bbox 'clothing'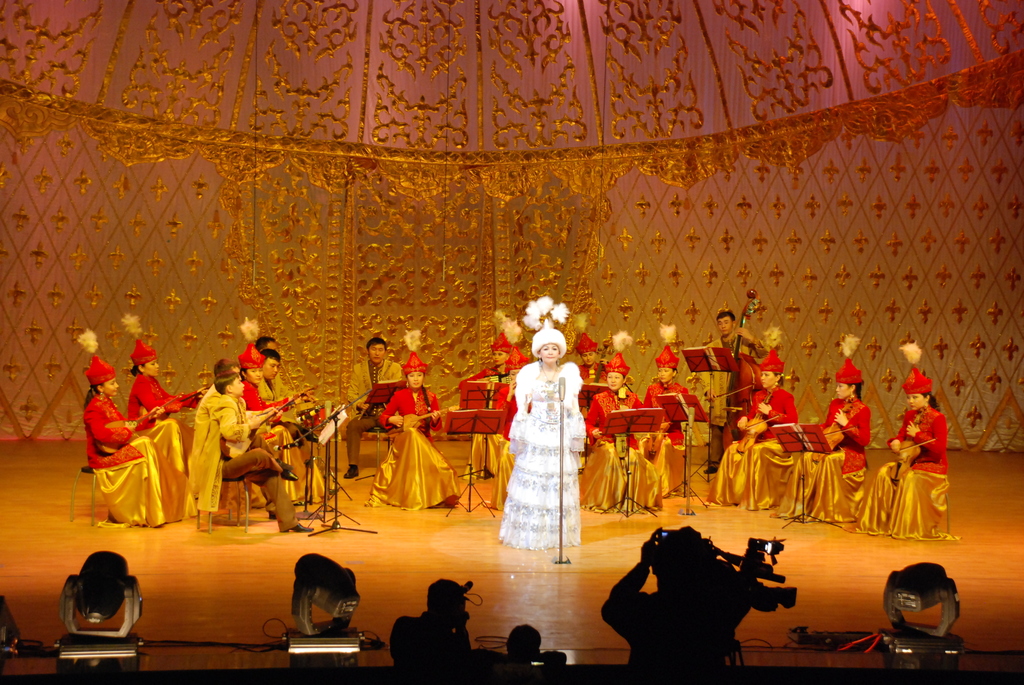
crop(772, 395, 872, 526)
